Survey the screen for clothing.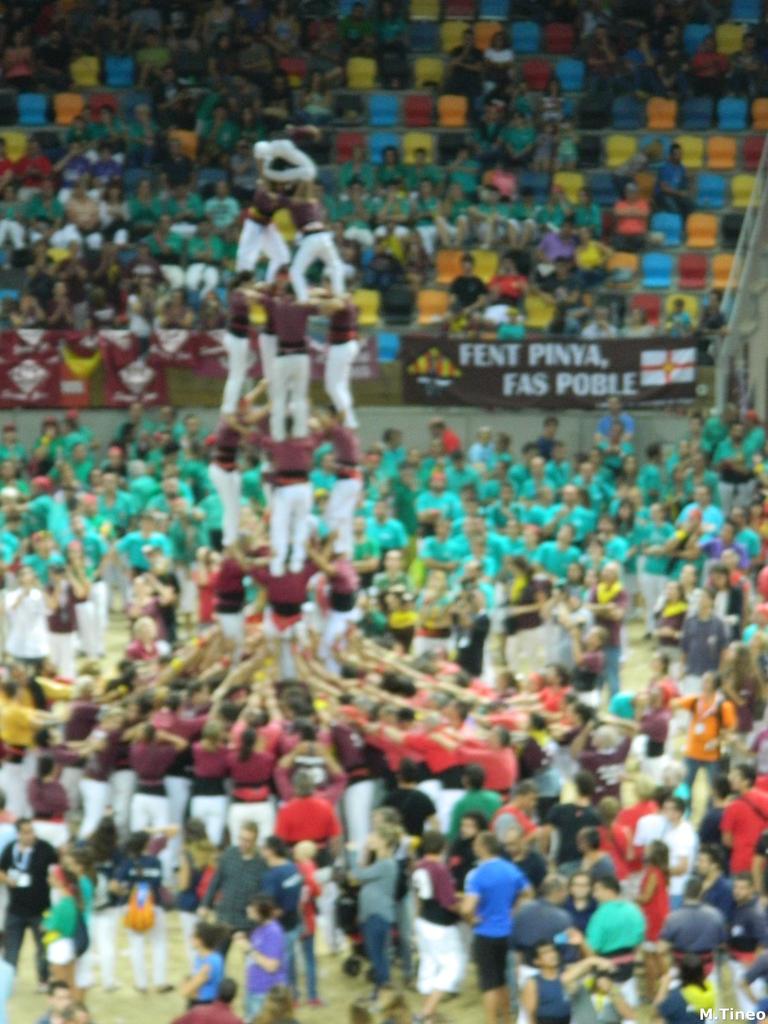
Survey found: bbox(273, 797, 343, 850).
